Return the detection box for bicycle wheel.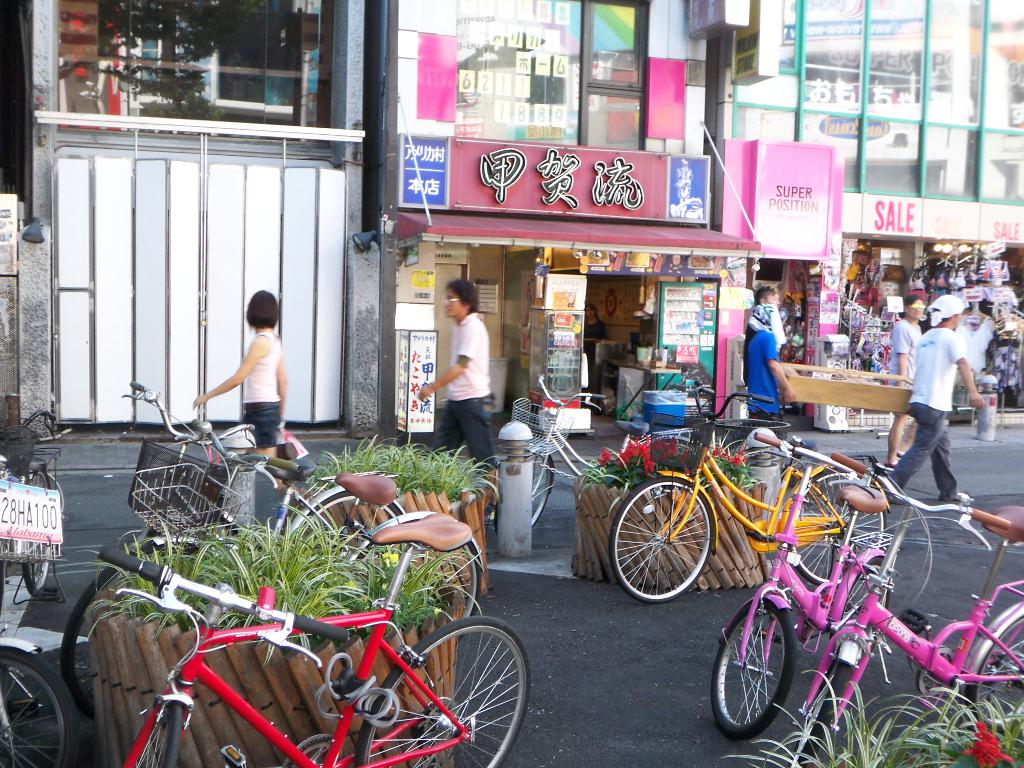
pyautogui.locateOnScreen(0, 644, 76, 767).
